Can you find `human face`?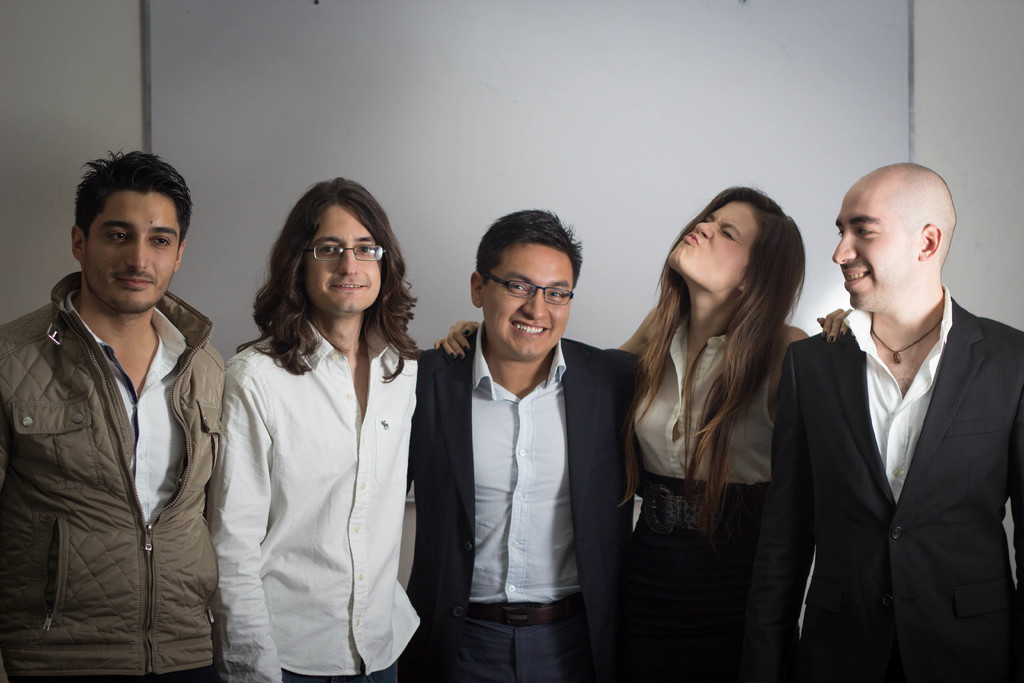
Yes, bounding box: rect(90, 183, 178, 311).
